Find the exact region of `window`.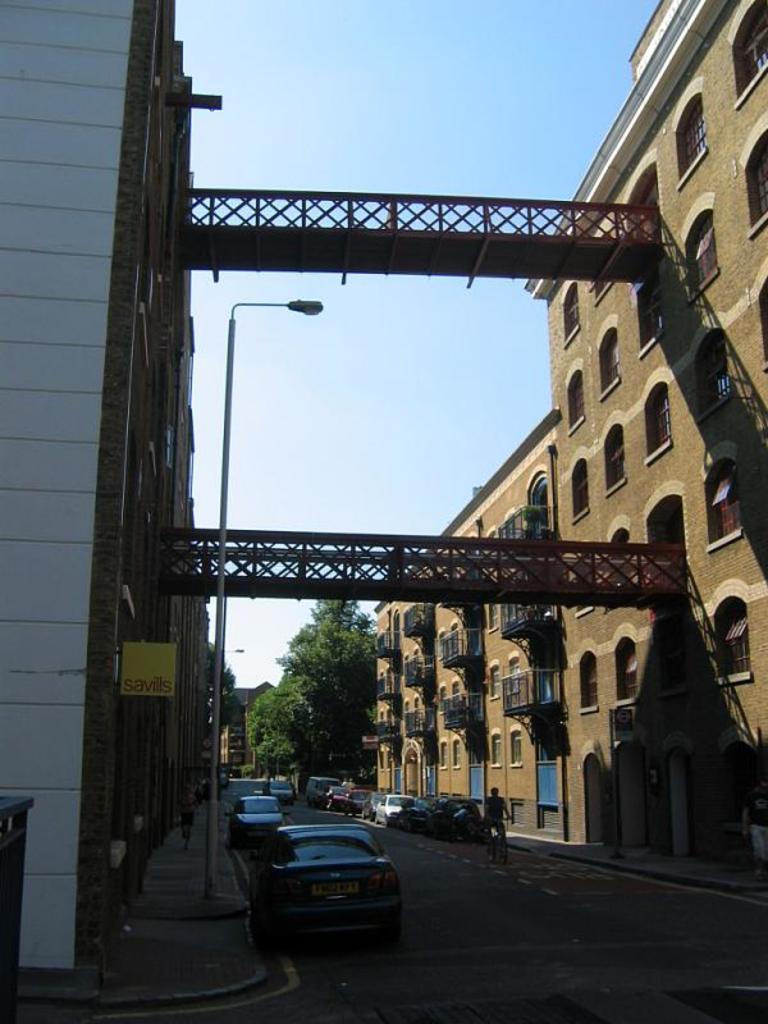
Exact region: bbox=(439, 678, 444, 718).
